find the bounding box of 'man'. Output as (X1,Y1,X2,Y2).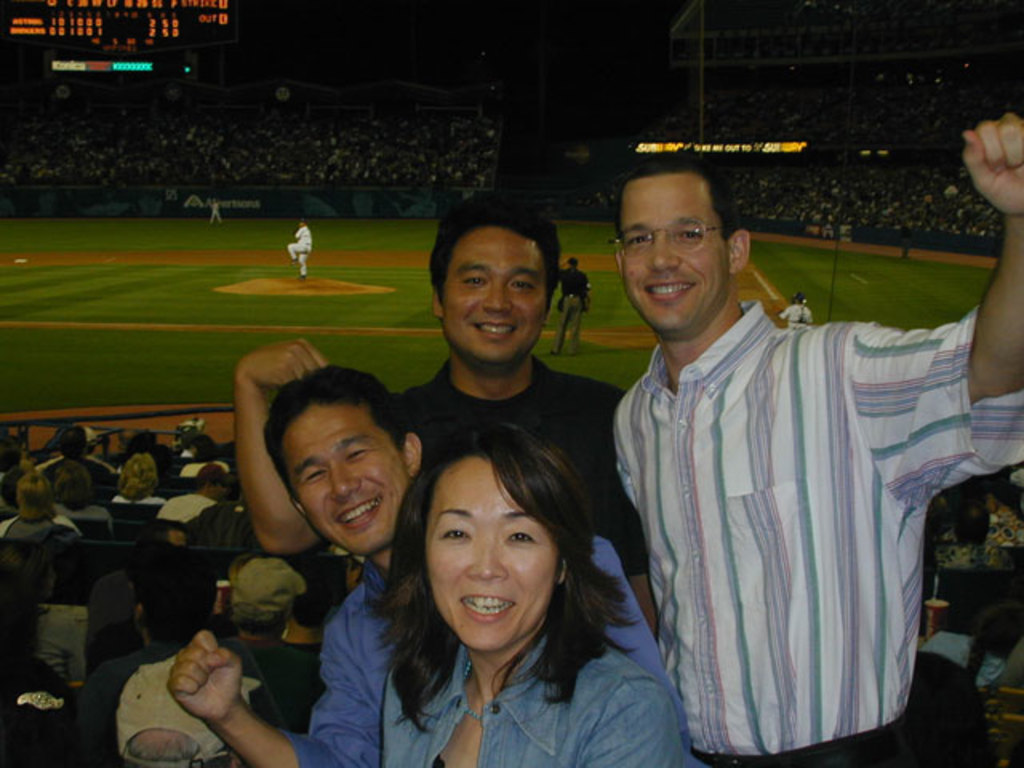
(168,360,706,766).
